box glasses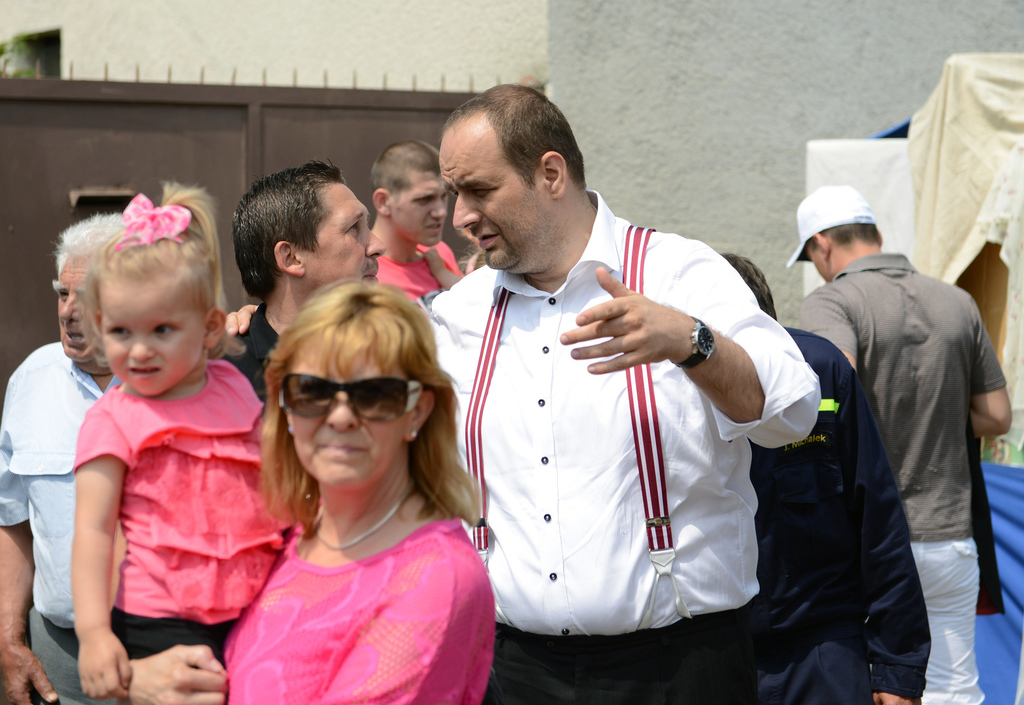
bbox(278, 369, 429, 420)
